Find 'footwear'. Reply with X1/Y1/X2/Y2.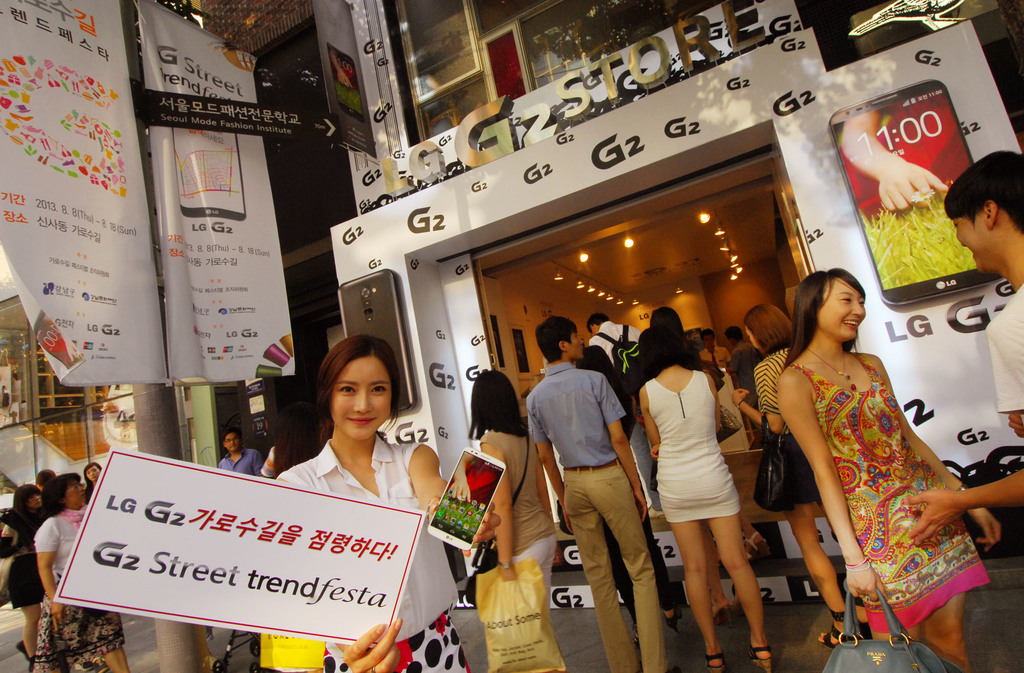
668/606/685/634.
